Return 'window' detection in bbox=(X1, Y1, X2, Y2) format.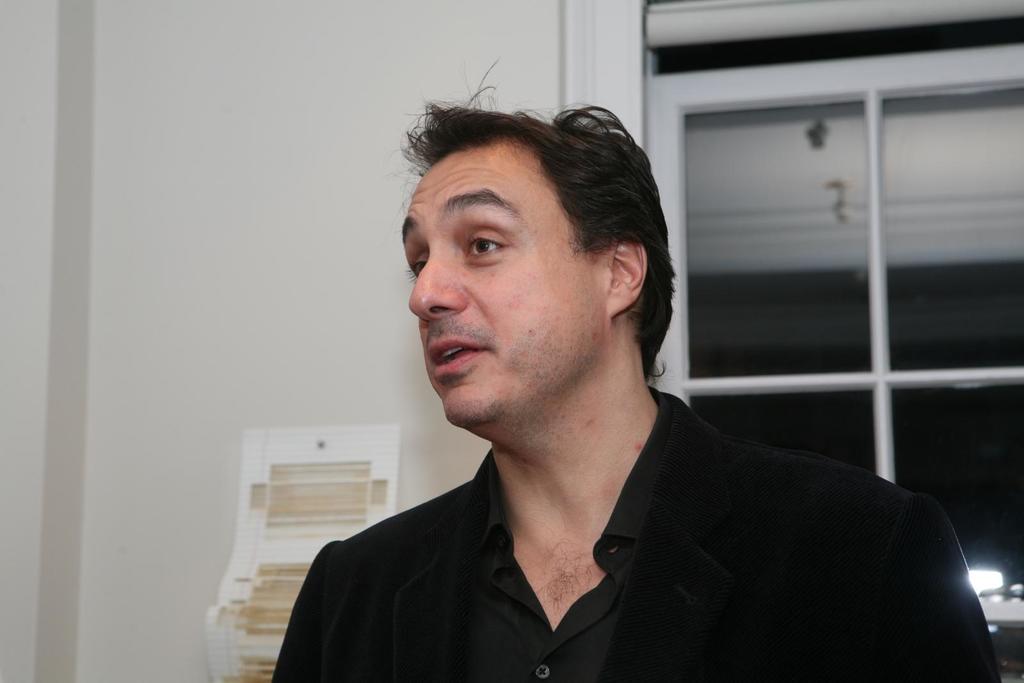
bbox=(642, 17, 1023, 680).
